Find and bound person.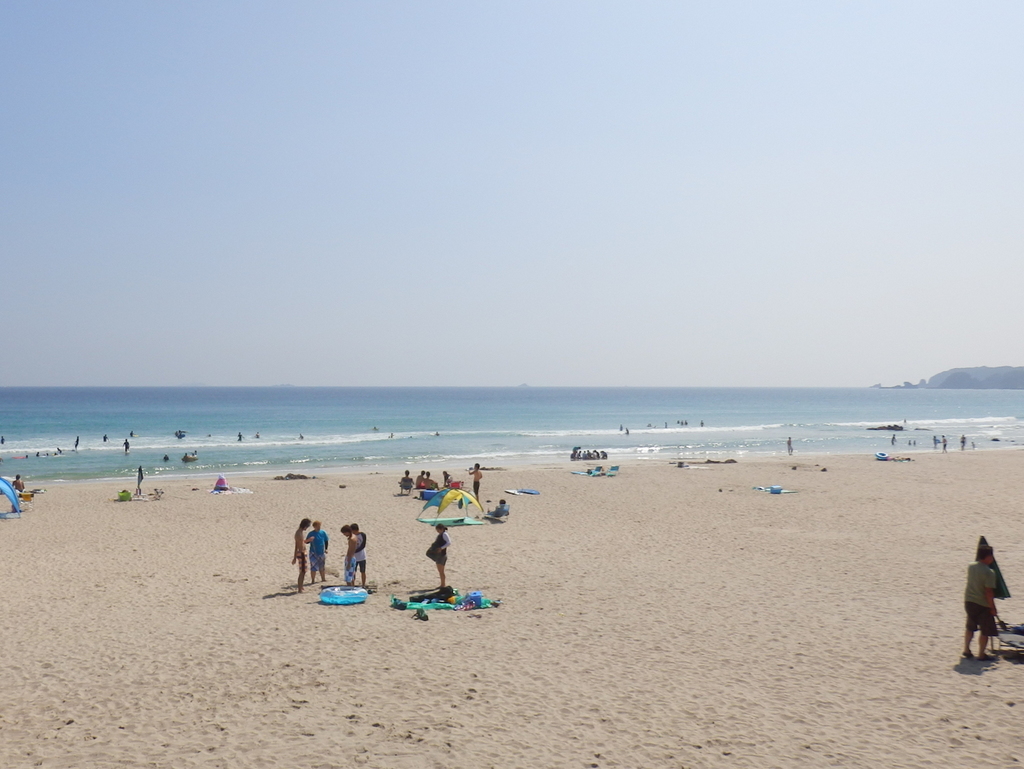
Bound: box(466, 462, 482, 499).
